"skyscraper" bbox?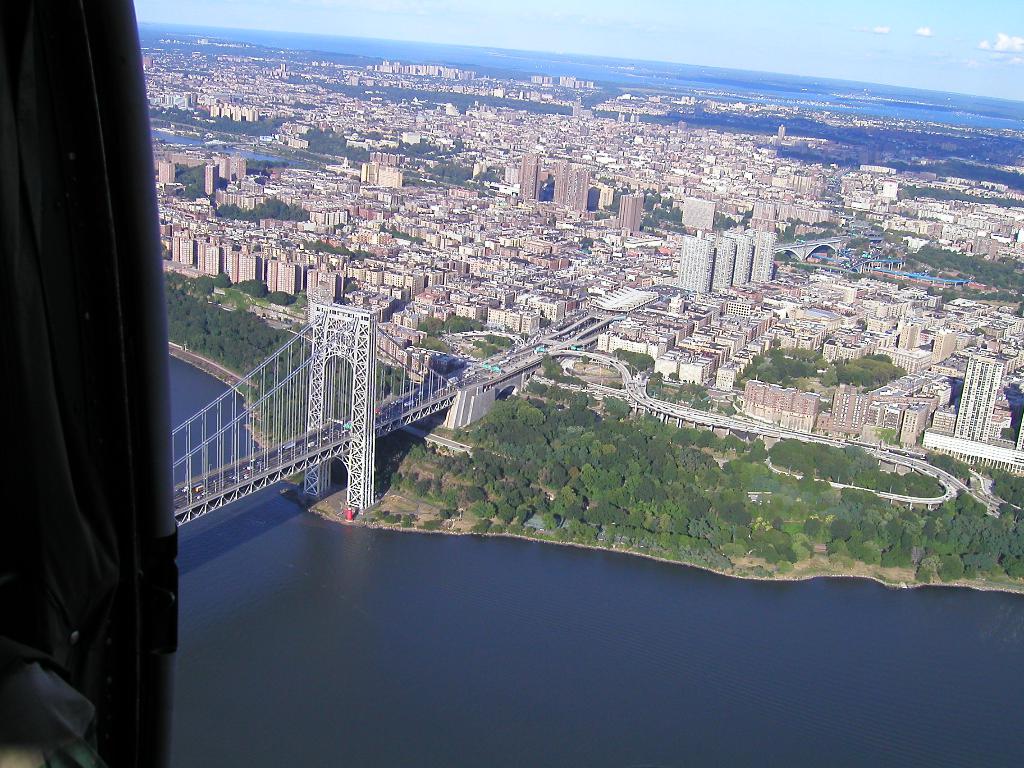
953/355/1000/444
